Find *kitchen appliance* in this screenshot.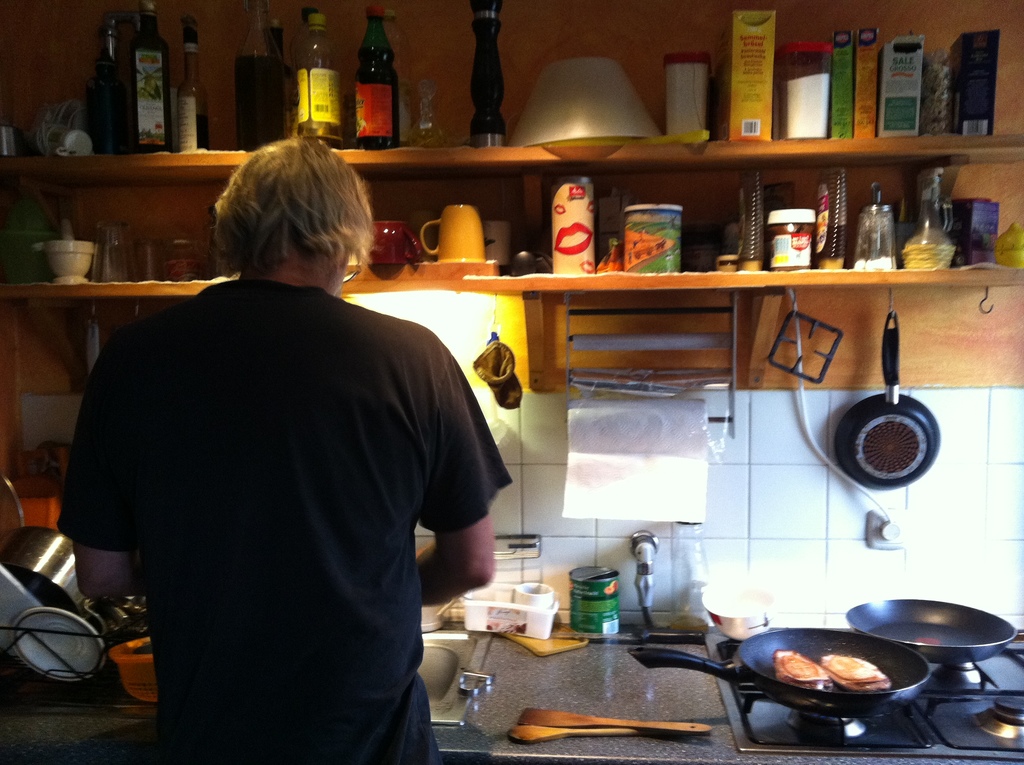
The bounding box for *kitchen appliance* is [x1=774, y1=301, x2=838, y2=380].
